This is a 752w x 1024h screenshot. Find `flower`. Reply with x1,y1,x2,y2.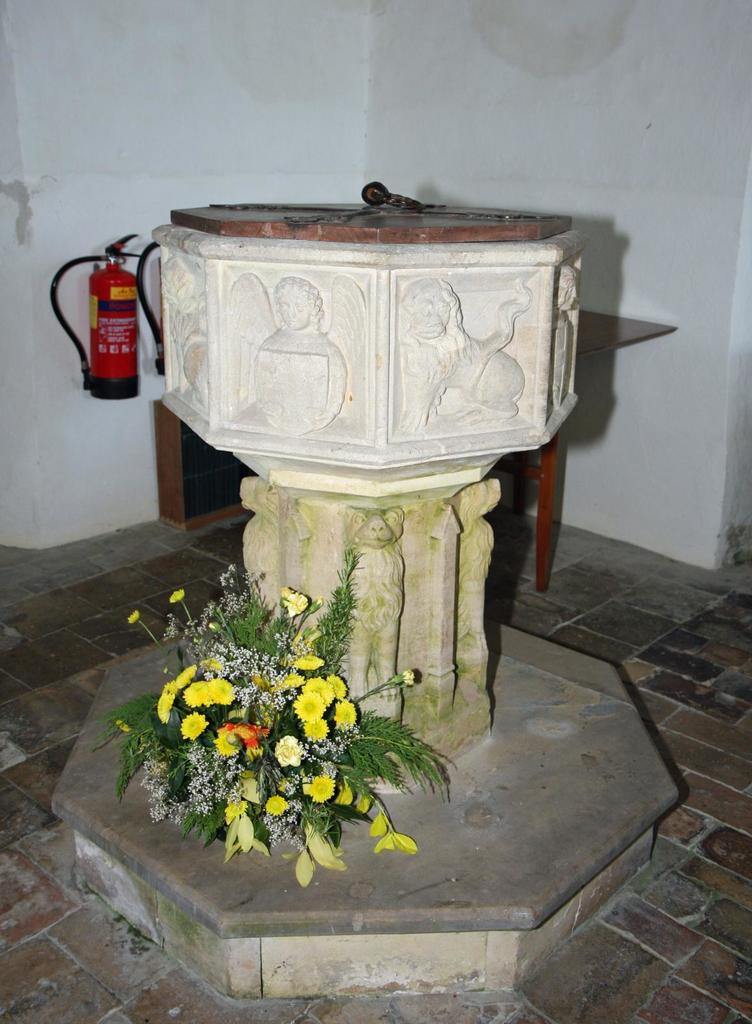
279,586,314,619.
